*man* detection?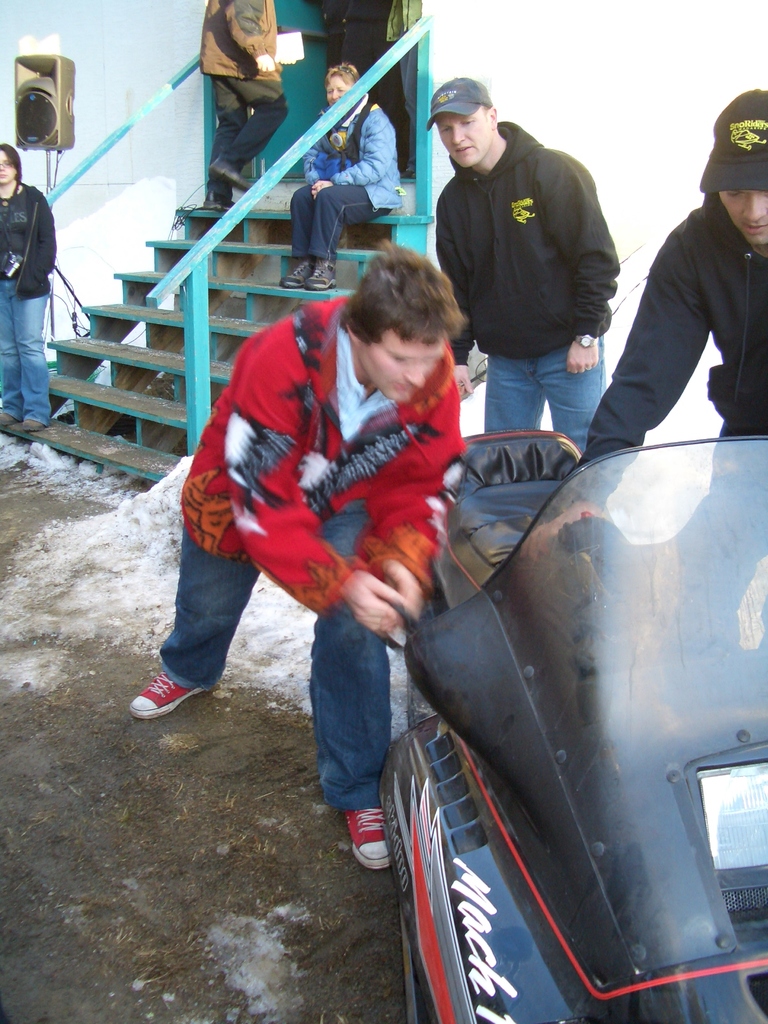
[x1=120, y1=253, x2=475, y2=868]
